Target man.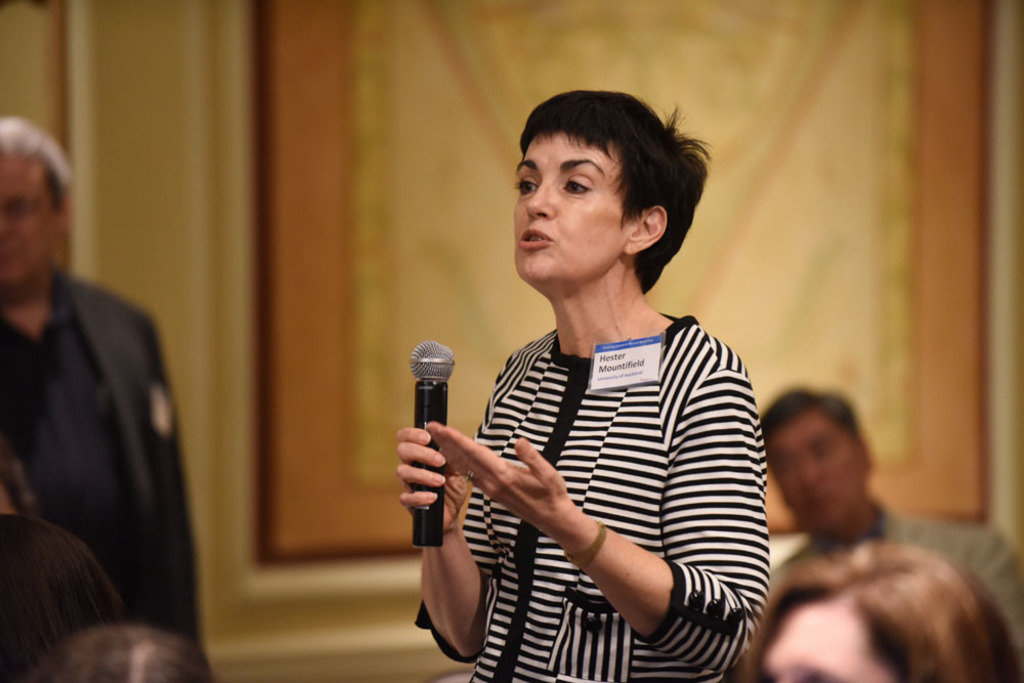
Target region: bbox=(0, 114, 199, 647).
